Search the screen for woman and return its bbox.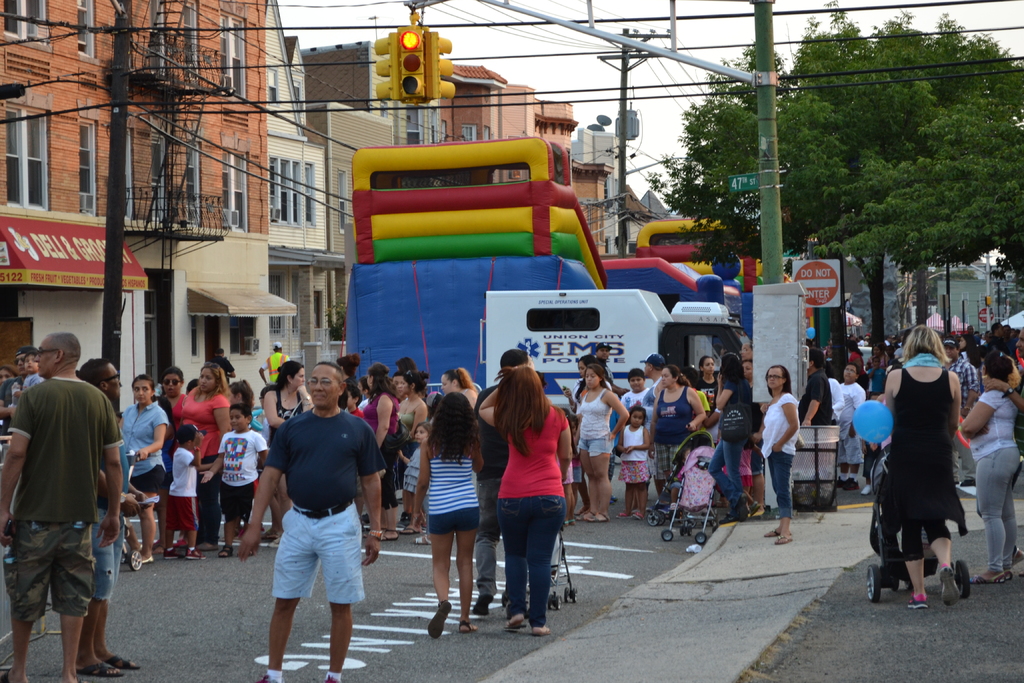
Found: region(268, 358, 311, 549).
